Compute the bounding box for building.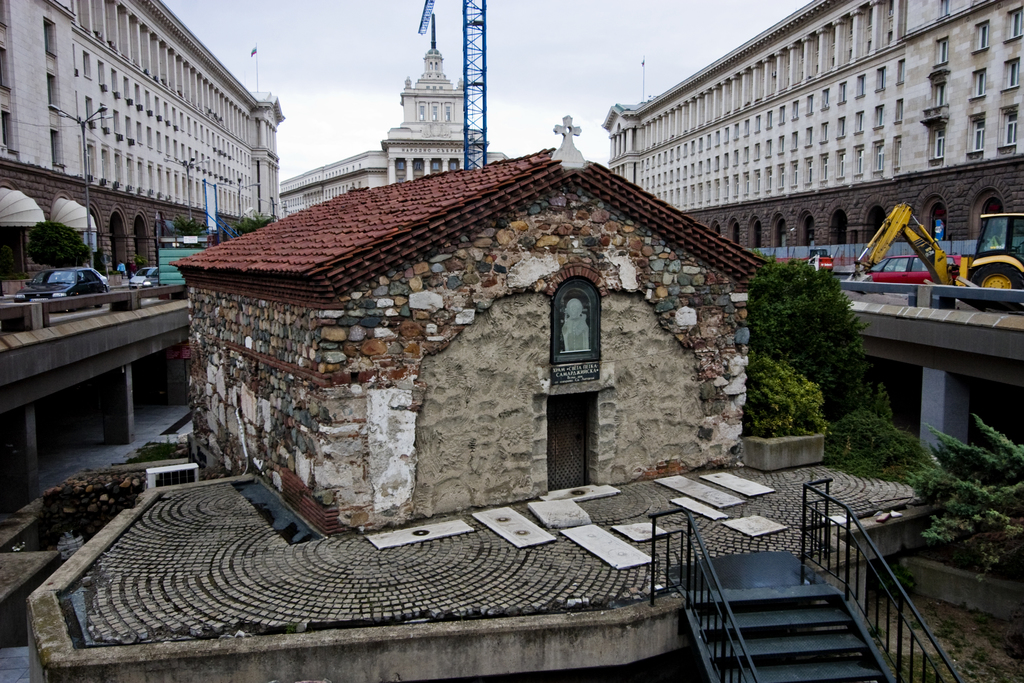
pyautogui.locateOnScreen(600, 0, 1023, 258).
